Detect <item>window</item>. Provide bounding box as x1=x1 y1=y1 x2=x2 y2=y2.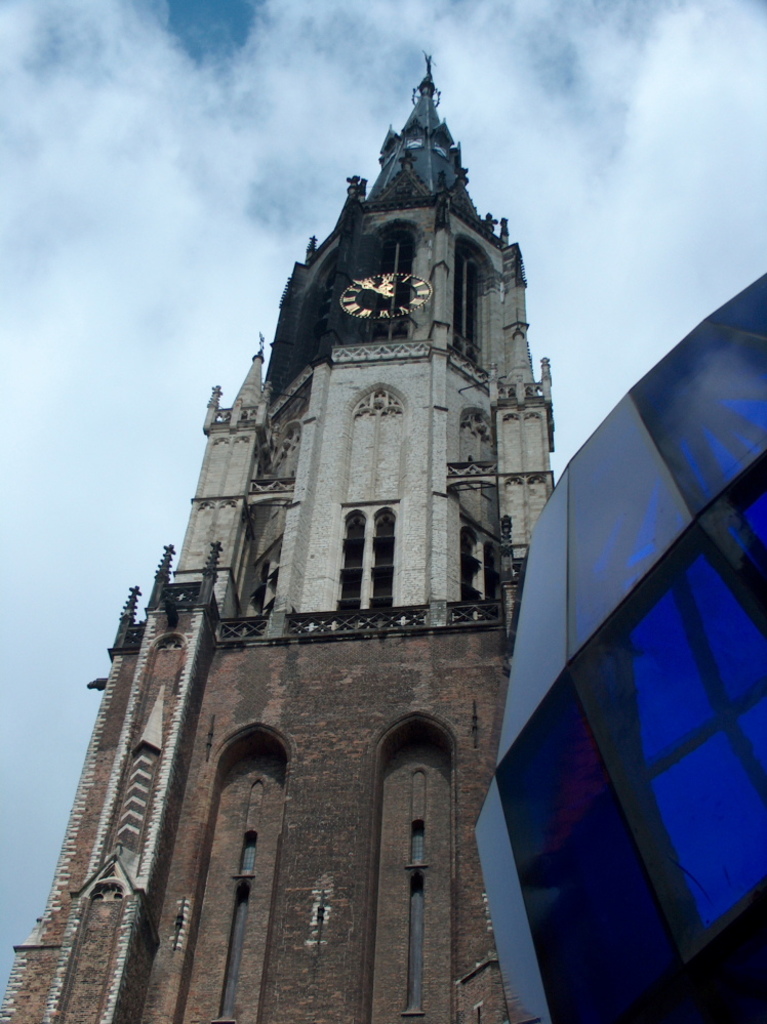
x1=407 y1=816 x2=427 y2=867.
